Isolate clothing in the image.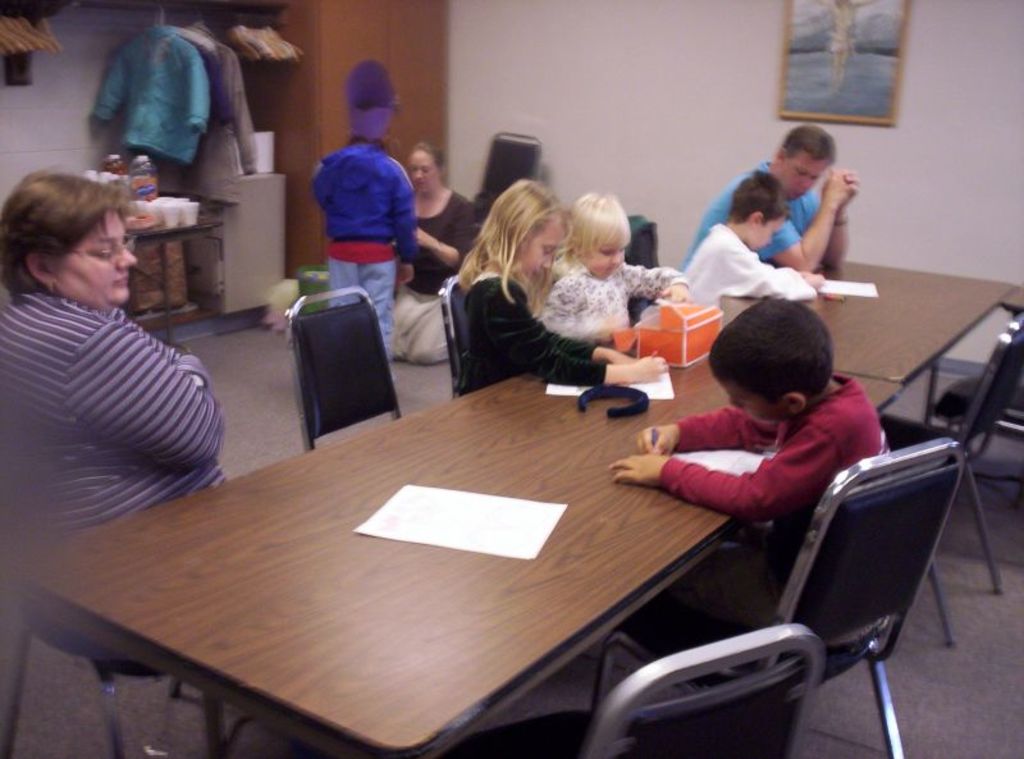
Isolated region: [92, 23, 210, 173].
